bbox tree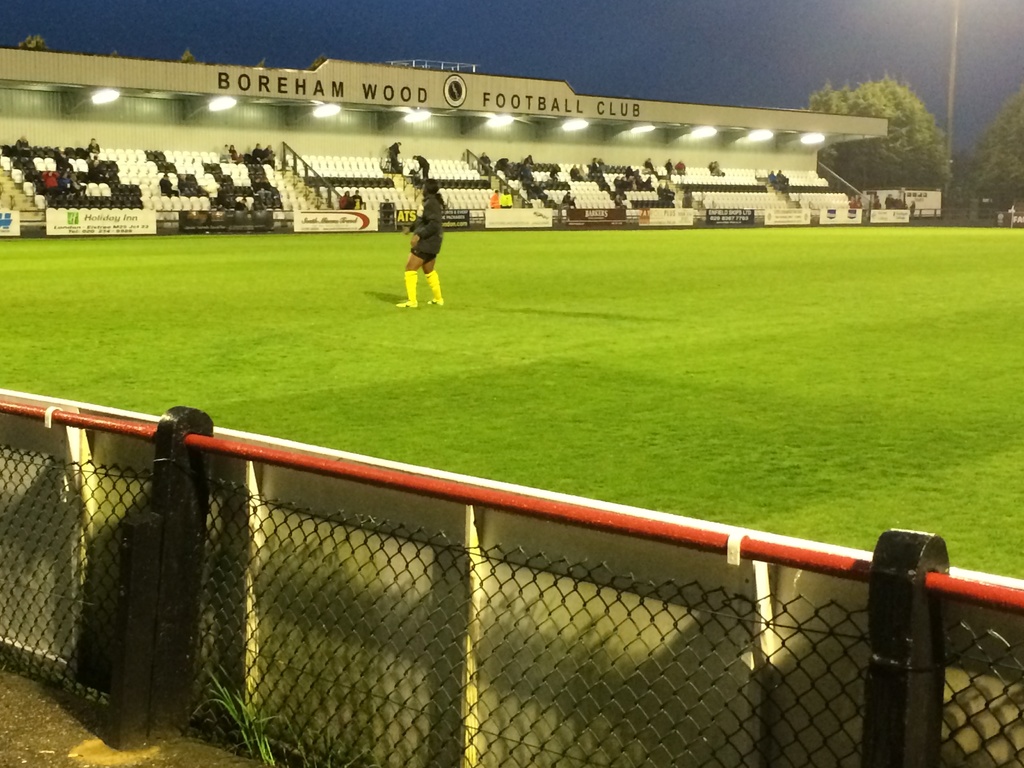
select_region(949, 83, 1023, 217)
